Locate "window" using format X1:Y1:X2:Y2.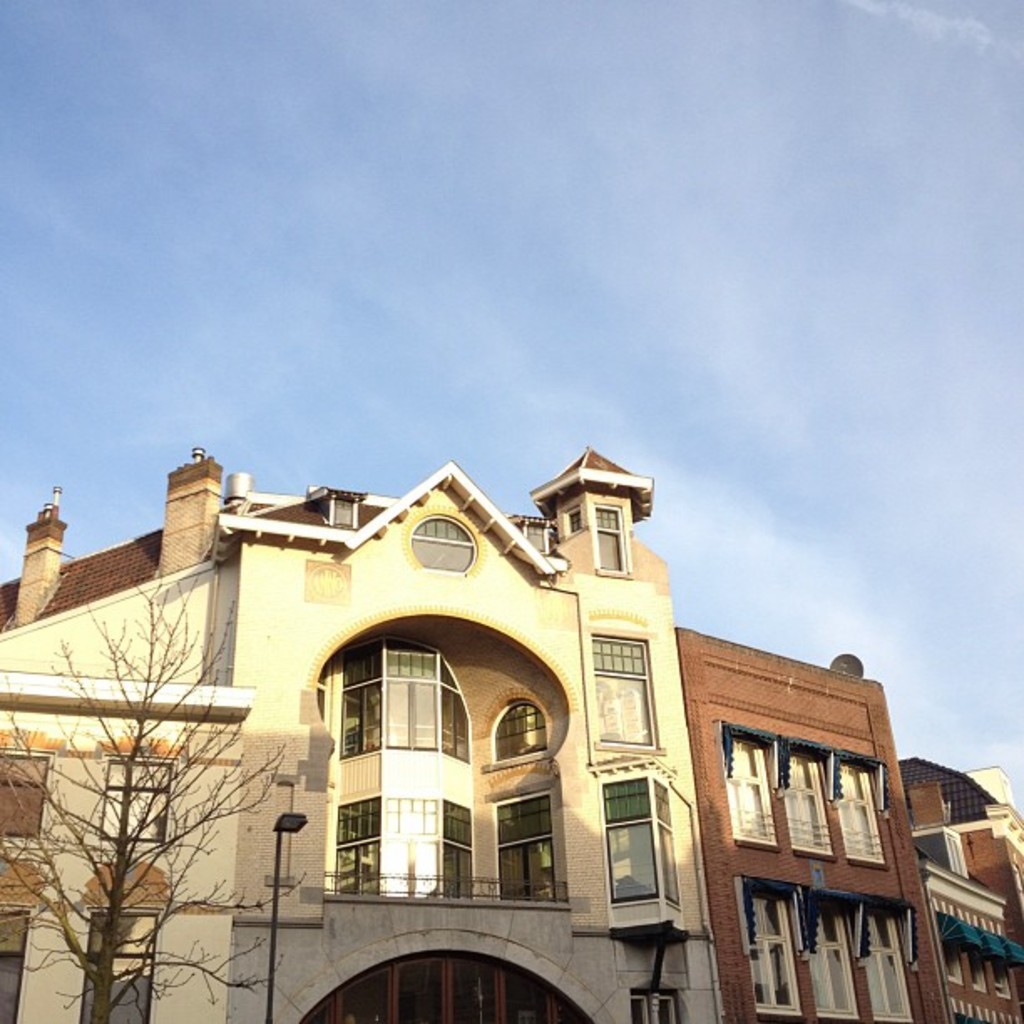
592:632:653:750.
